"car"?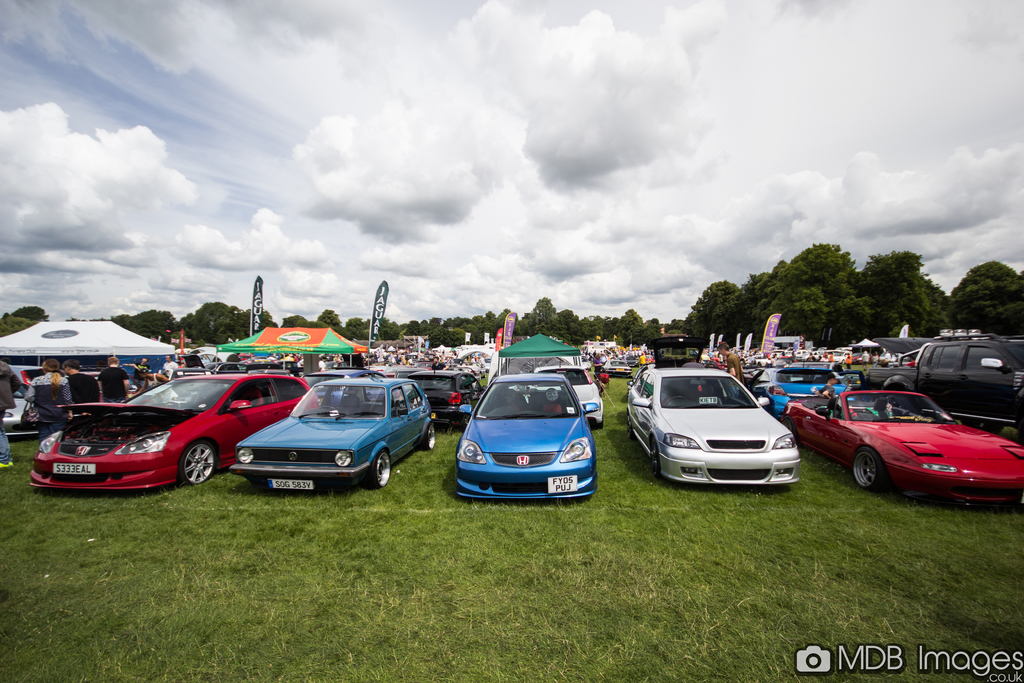
bbox=[451, 372, 595, 511]
